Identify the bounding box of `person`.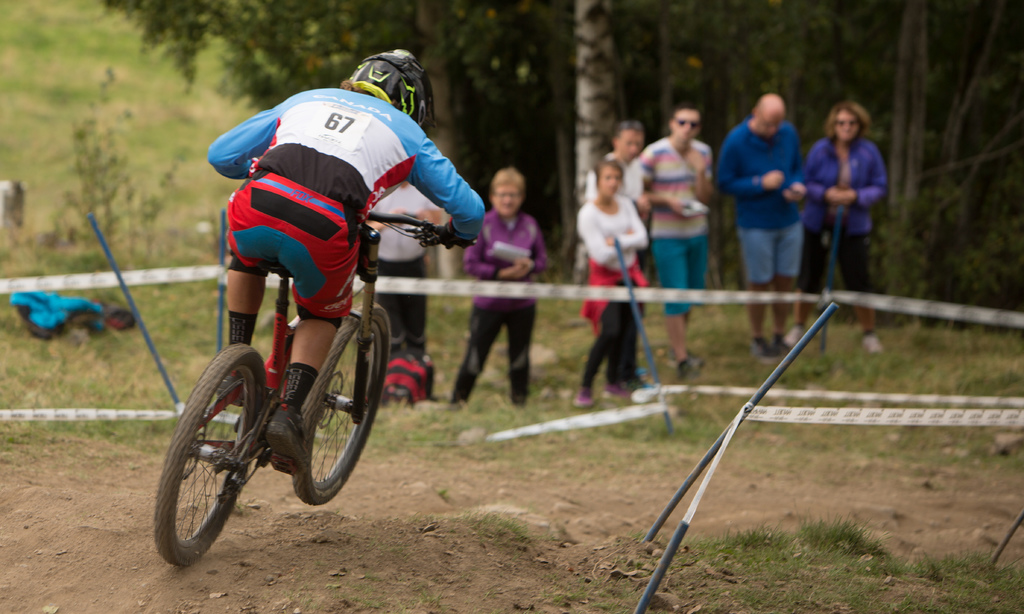
<box>705,84,805,360</box>.
